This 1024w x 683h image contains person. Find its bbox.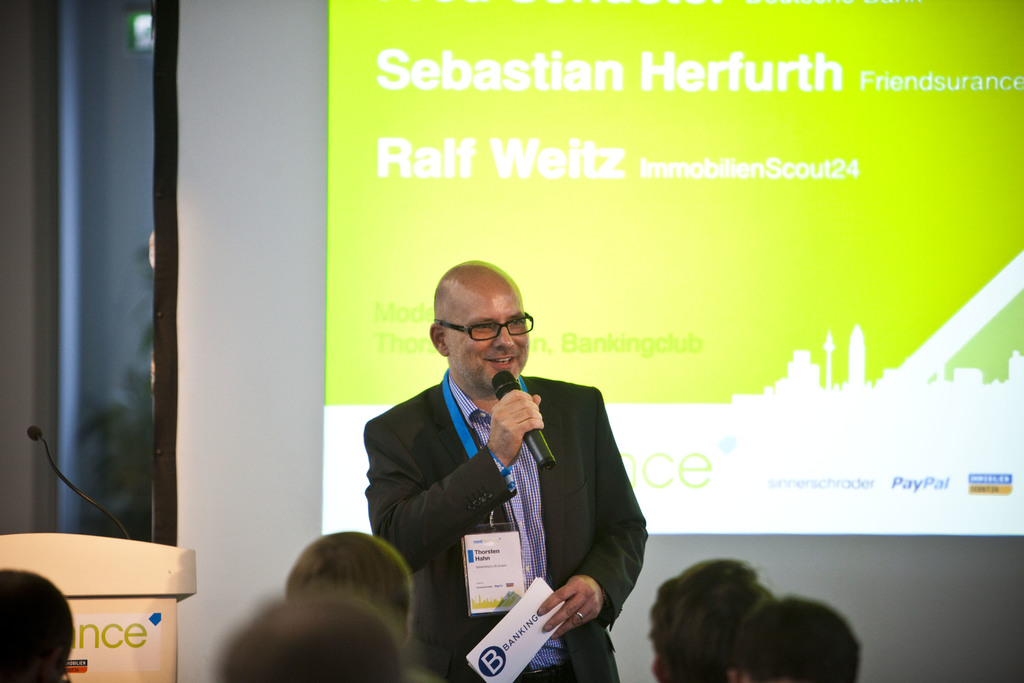
crop(362, 256, 650, 682).
